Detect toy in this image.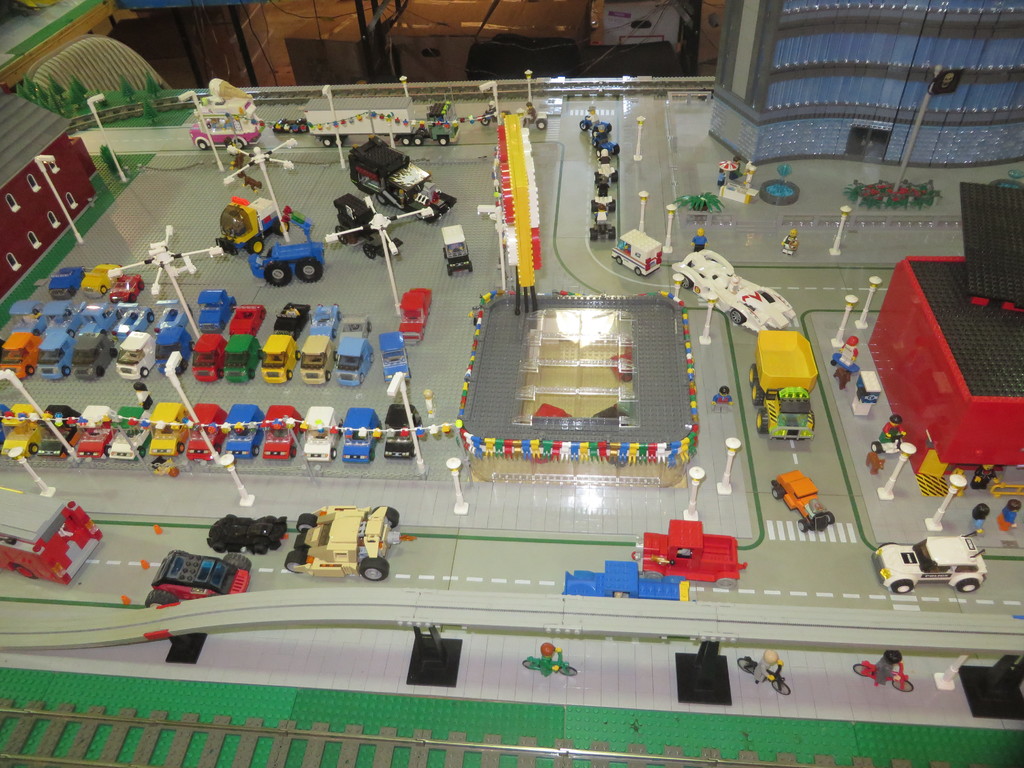
Detection: [x1=154, y1=319, x2=193, y2=371].
